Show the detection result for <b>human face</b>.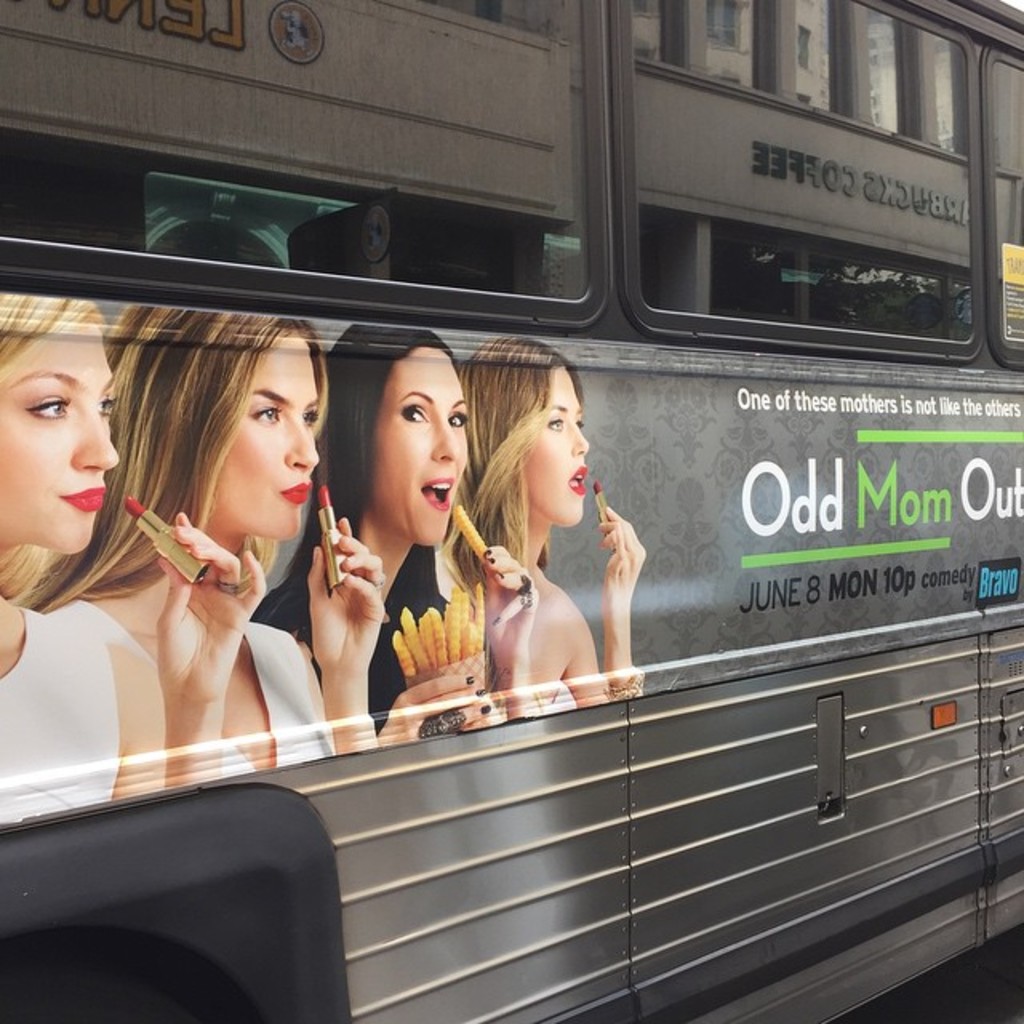
518/366/590/520.
